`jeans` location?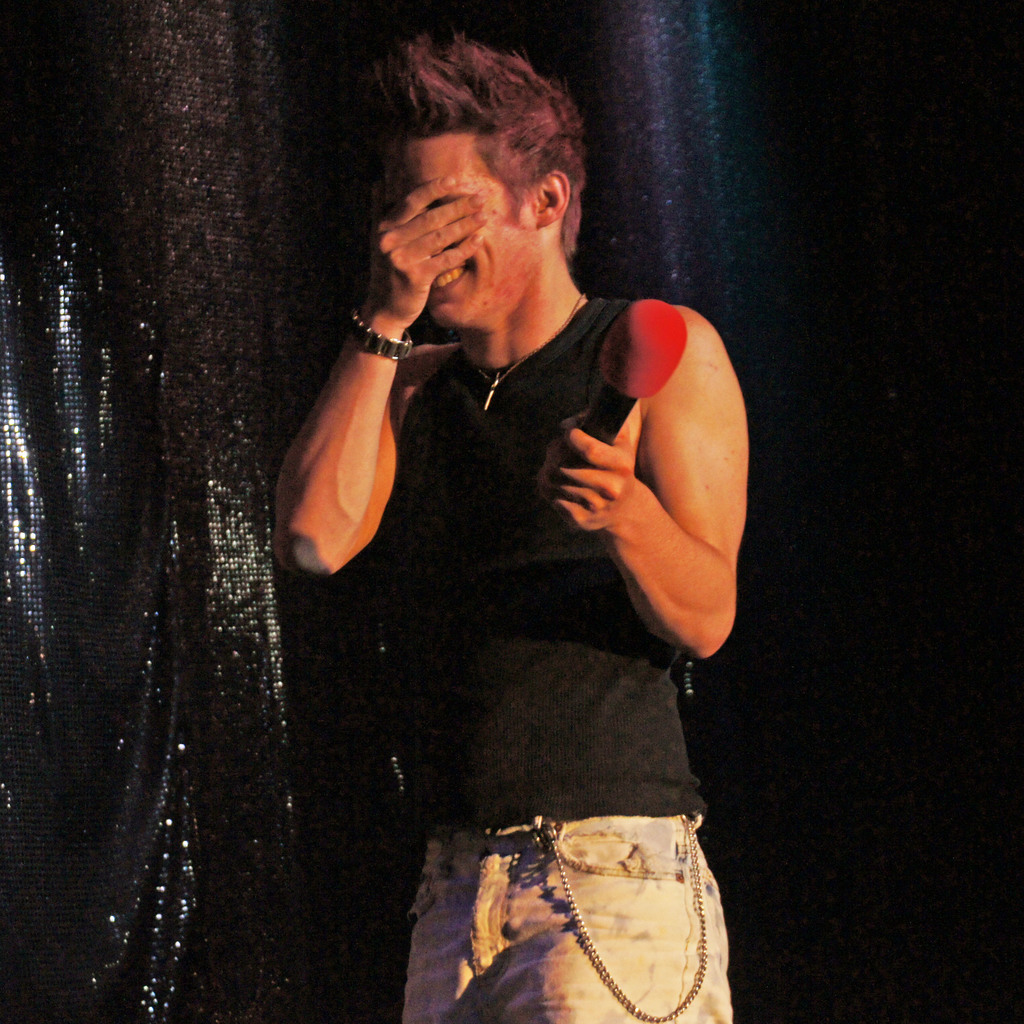
bbox=[397, 809, 726, 1021]
